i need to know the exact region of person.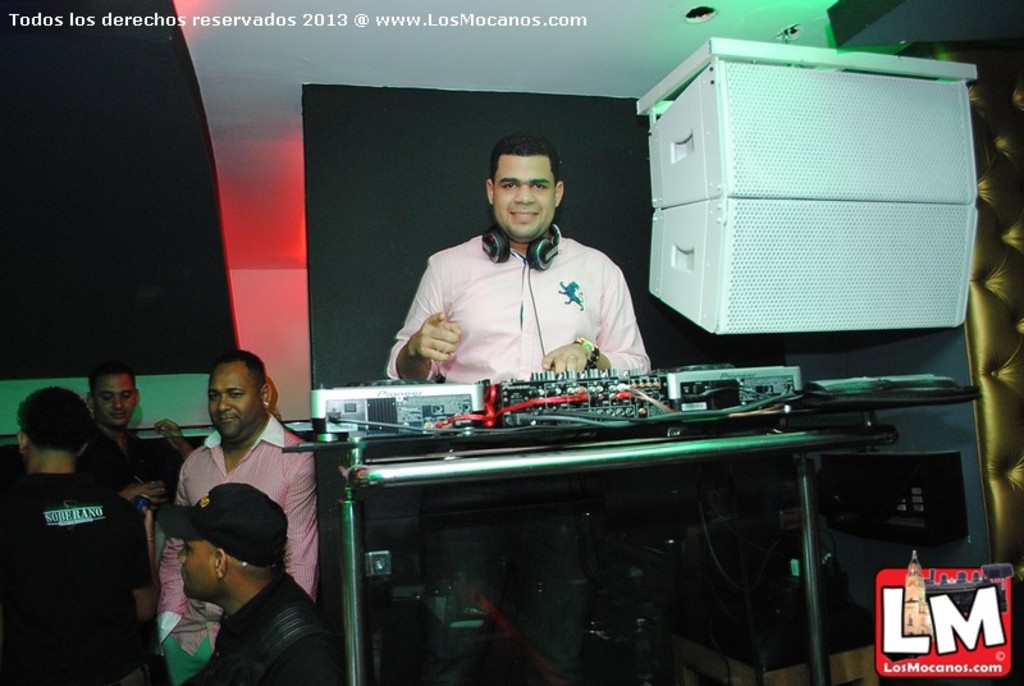
Region: (155,353,314,685).
